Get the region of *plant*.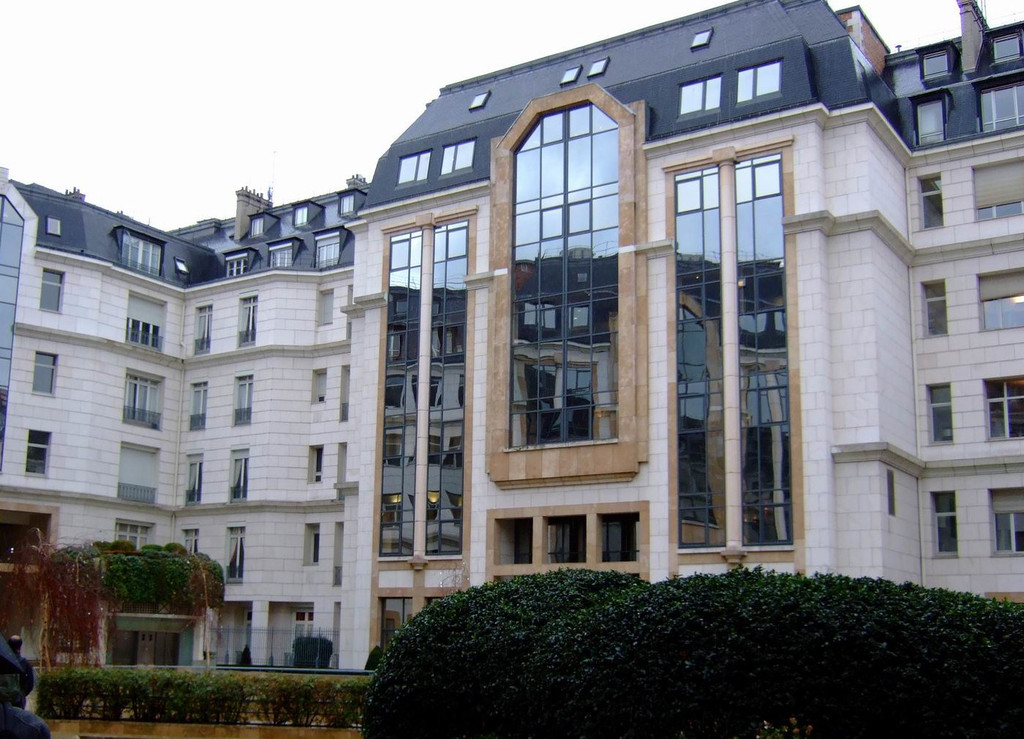
box=[291, 632, 340, 667].
